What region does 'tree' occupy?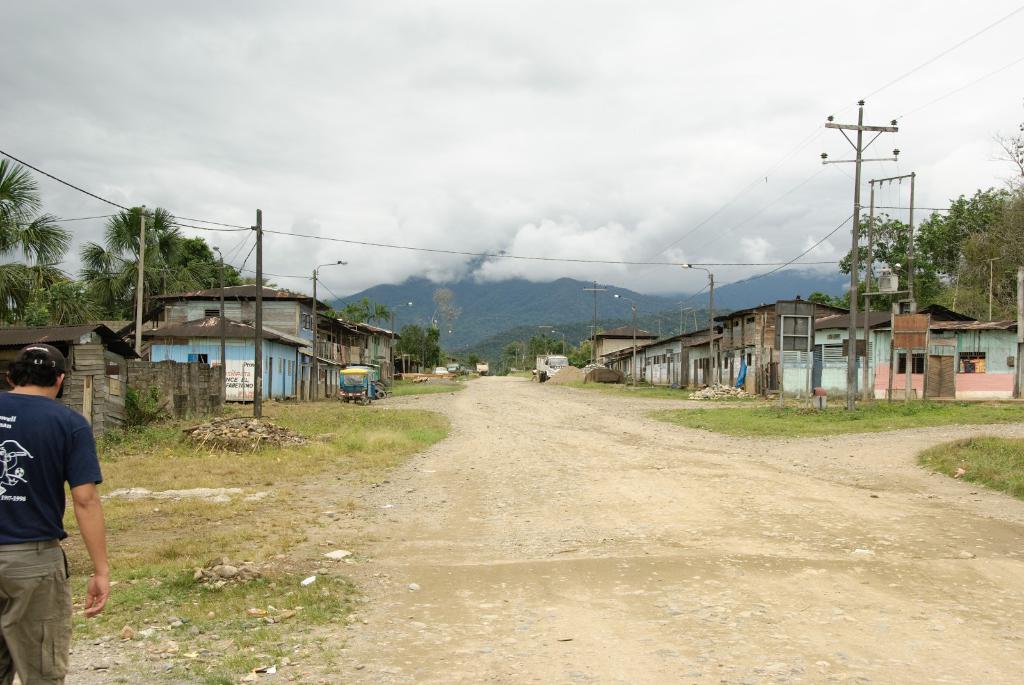
<region>525, 335, 570, 363</region>.
